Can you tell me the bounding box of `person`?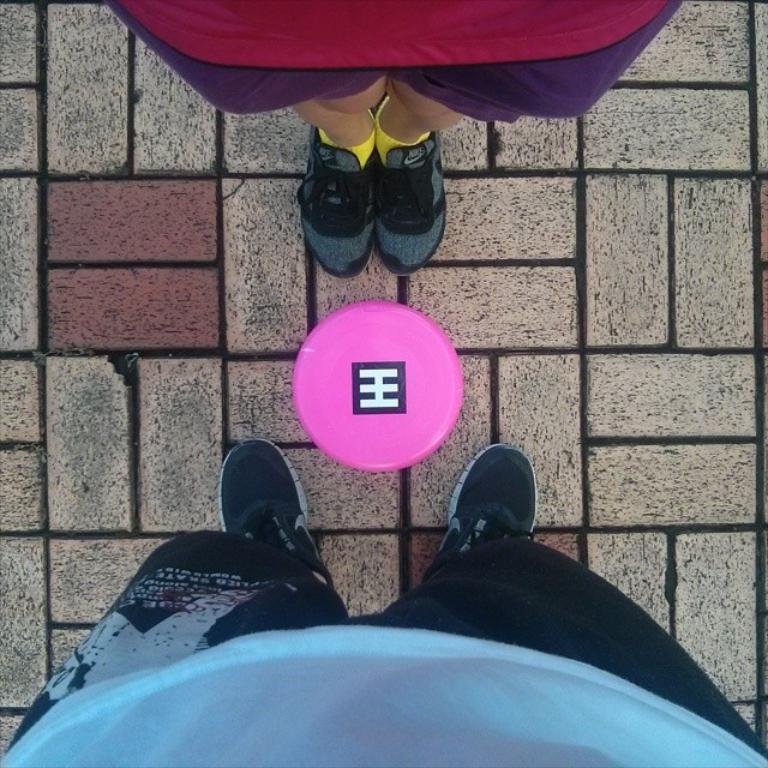
(left=98, top=0, right=679, bottom=268).
